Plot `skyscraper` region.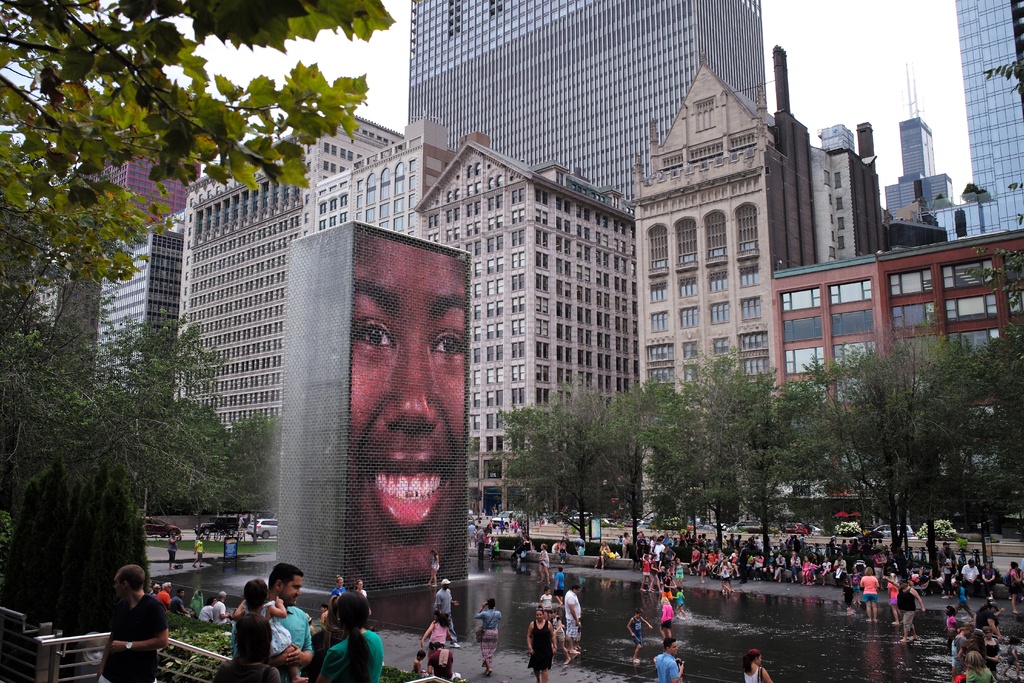
Plotted at 931:1:1023:247.
